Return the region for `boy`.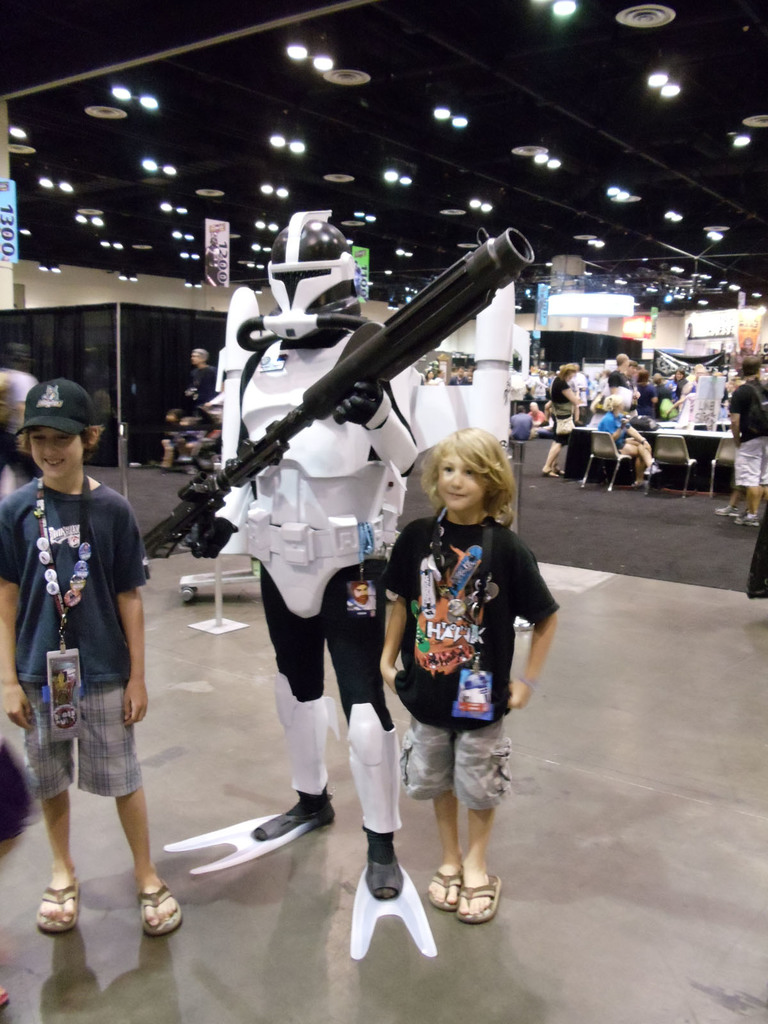
bbox=(378, 424, 560, 924).
